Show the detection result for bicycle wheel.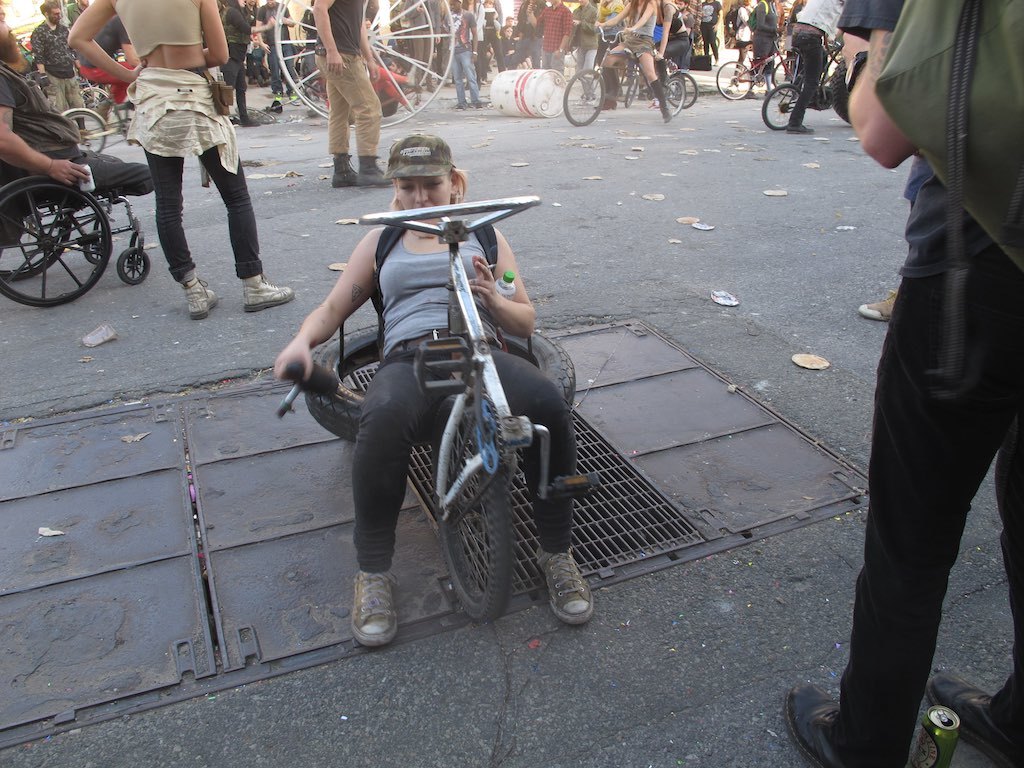
select_region(64, 108, 107, 154).
